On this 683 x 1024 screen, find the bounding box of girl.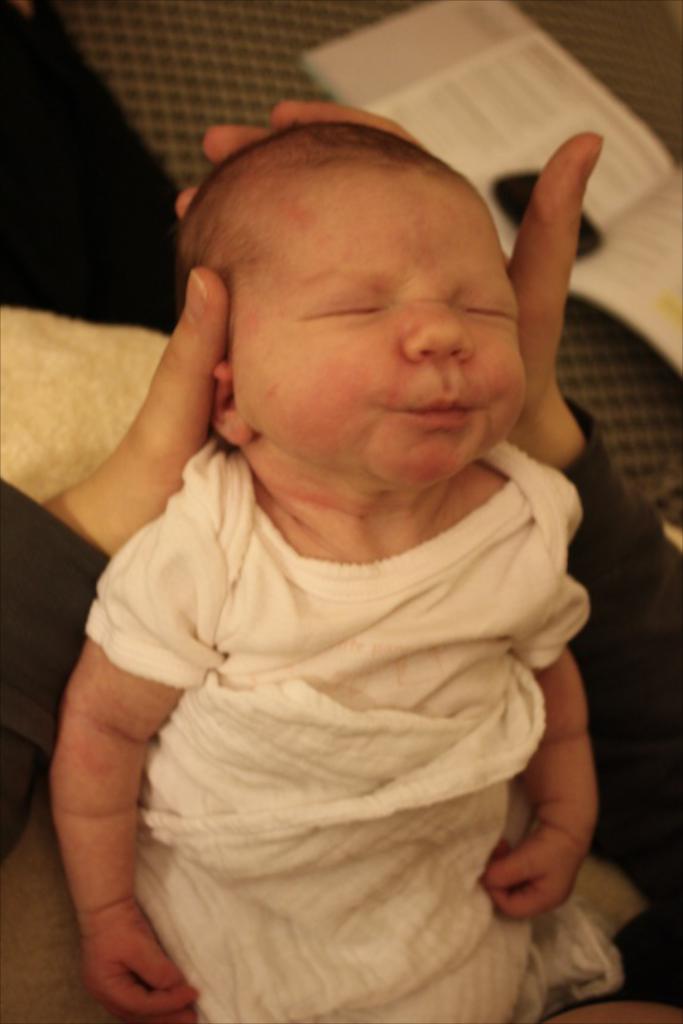
Bounding box: bbox=(16, 106, 672, 1003).
